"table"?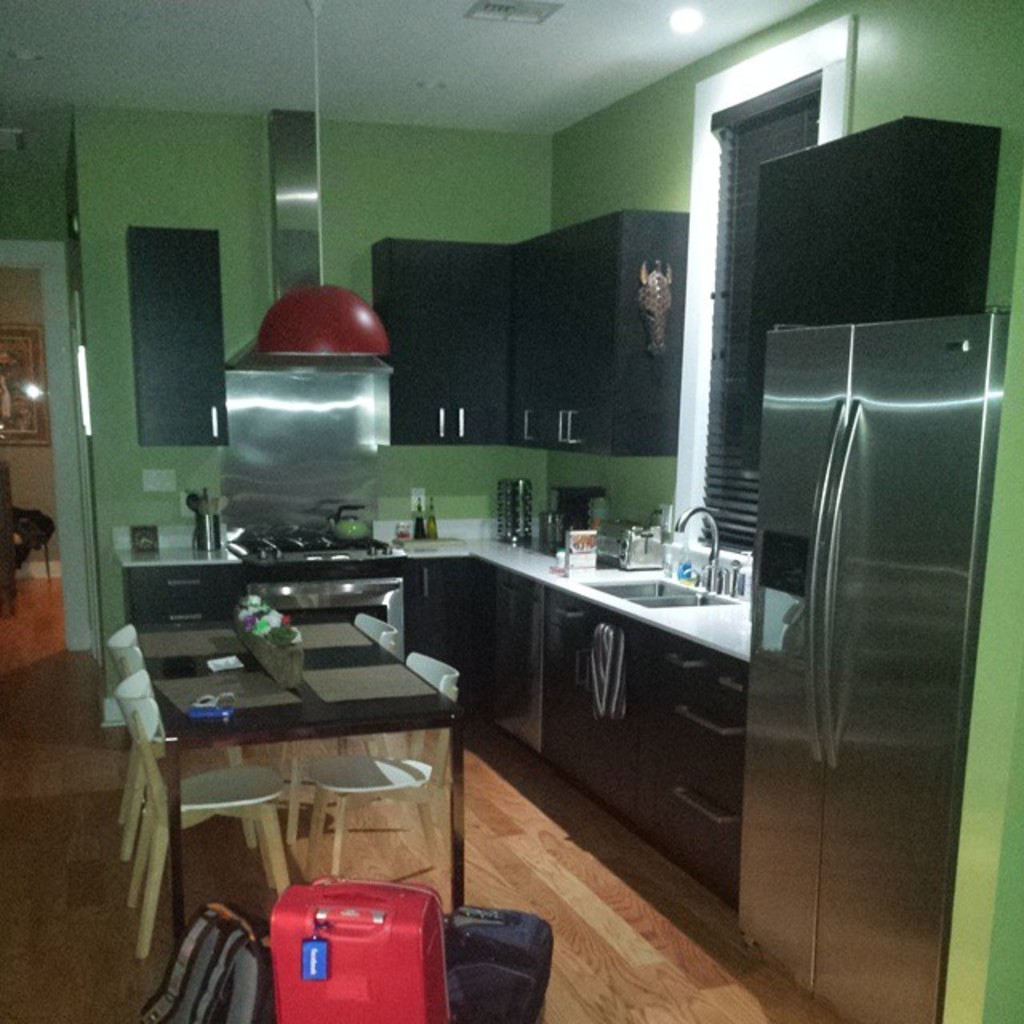
BBox(144, 624, 467, 954)
